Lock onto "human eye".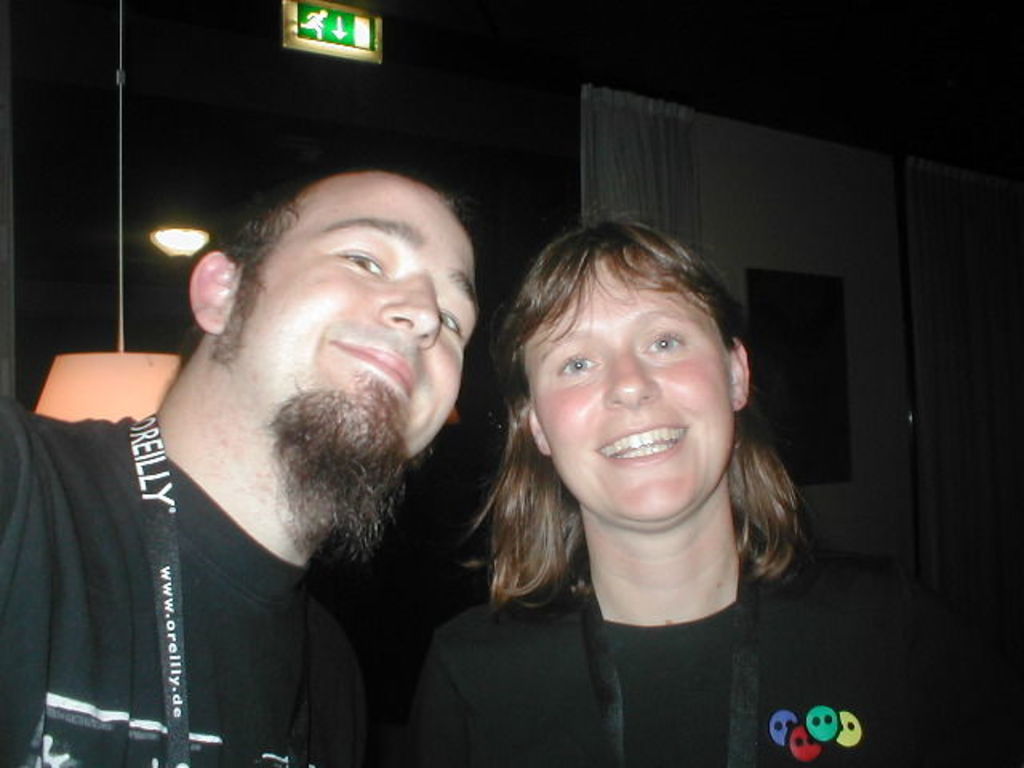
Locked: locate(635, 331, 693, 357).
